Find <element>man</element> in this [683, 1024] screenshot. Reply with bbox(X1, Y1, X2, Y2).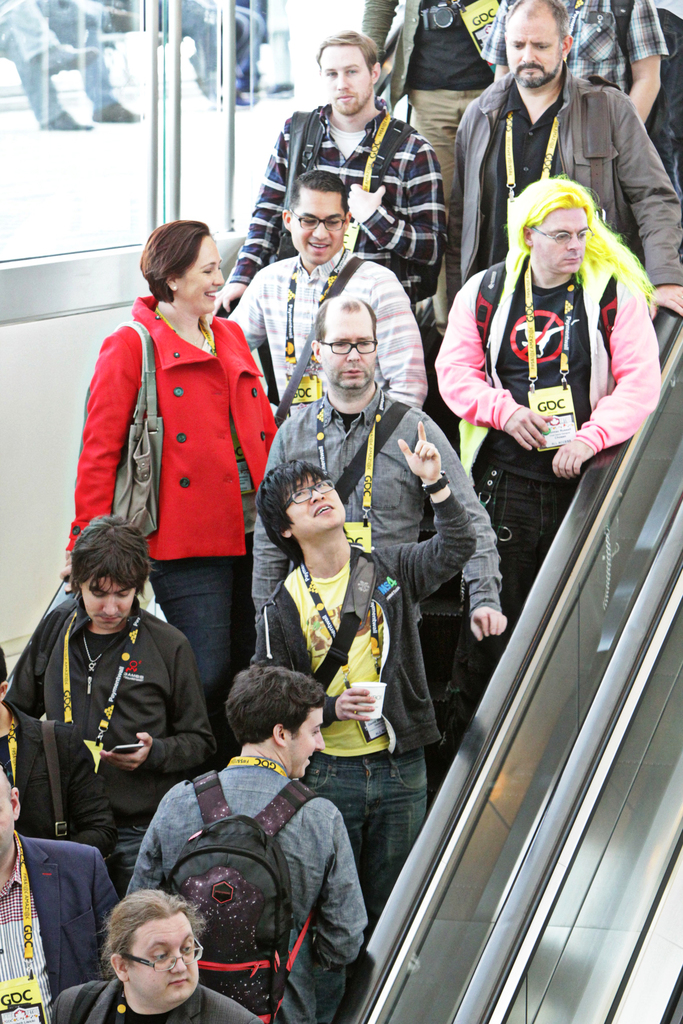
bbox(139, 660, 392, 1010).
